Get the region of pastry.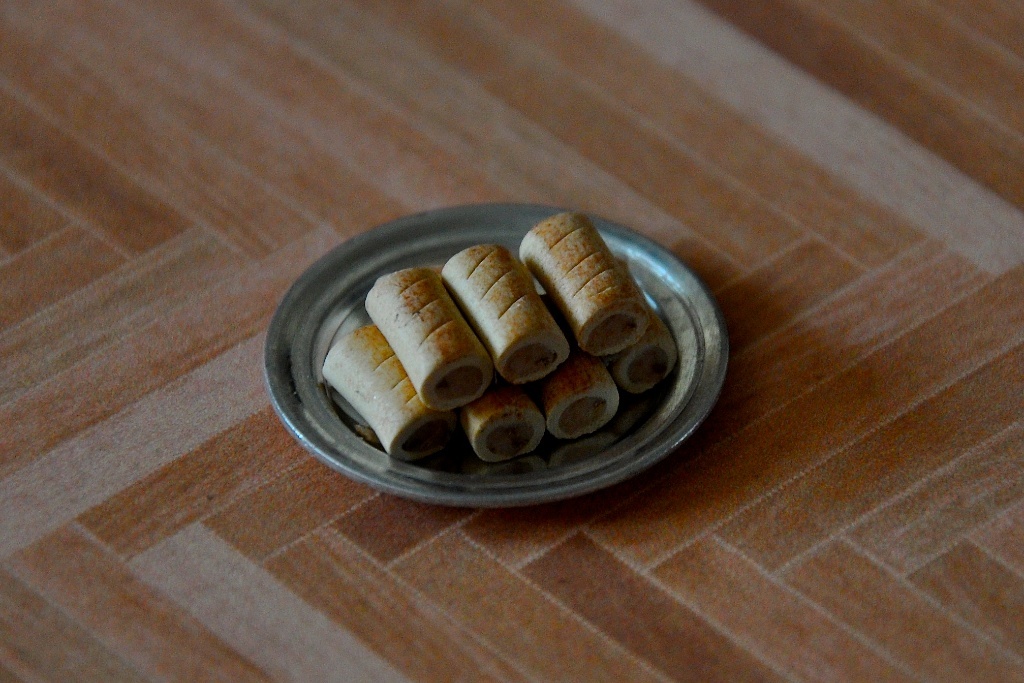
pyautogui.locateOnScreen(367, 270, 490, 409).
